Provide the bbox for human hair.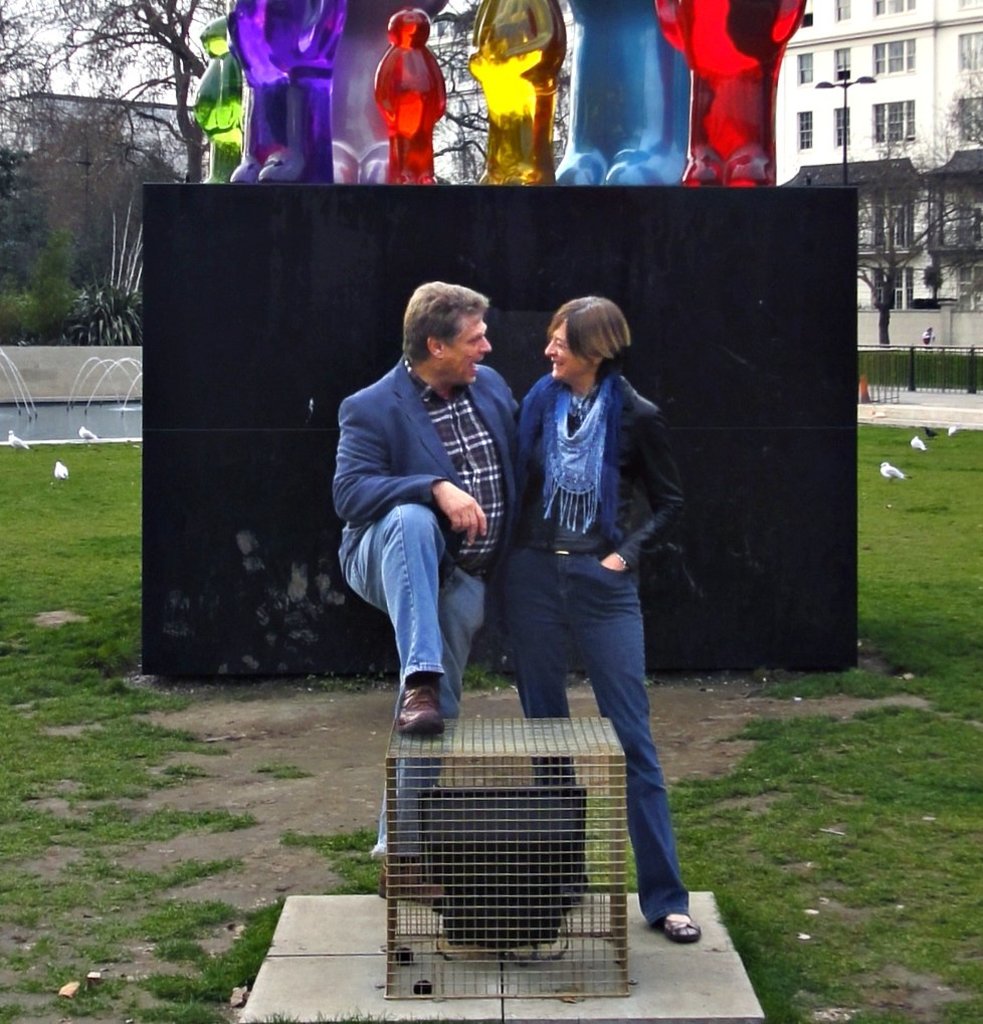
region(544, 295, 629, 367).
